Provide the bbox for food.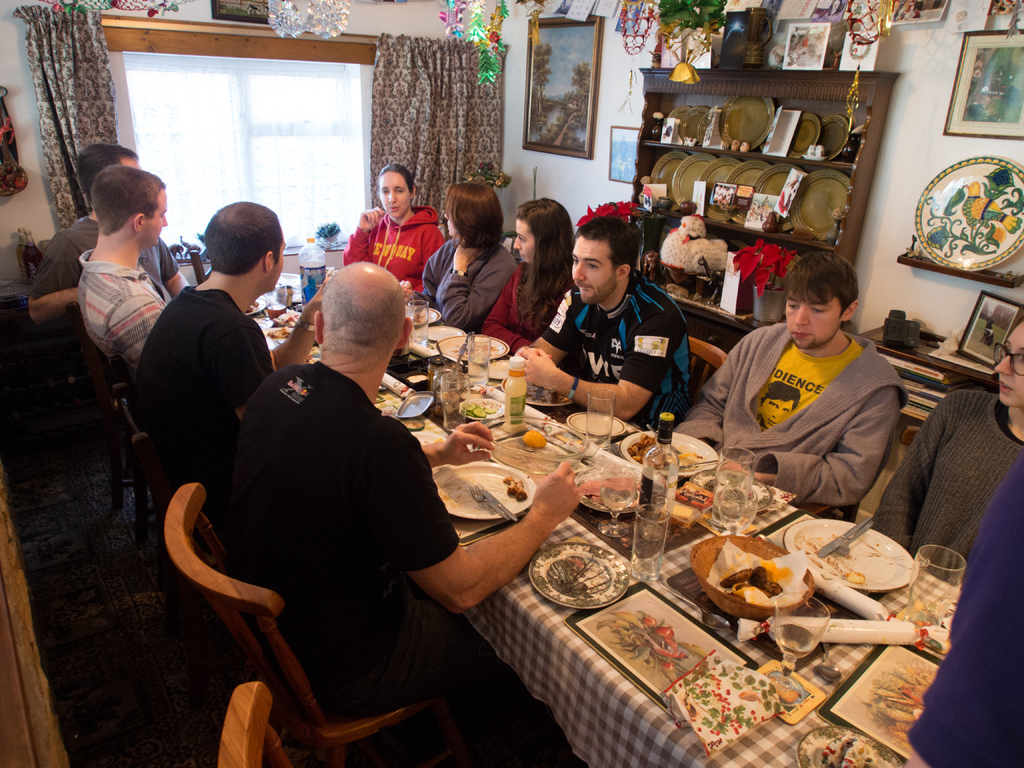
520/428/547/451.
